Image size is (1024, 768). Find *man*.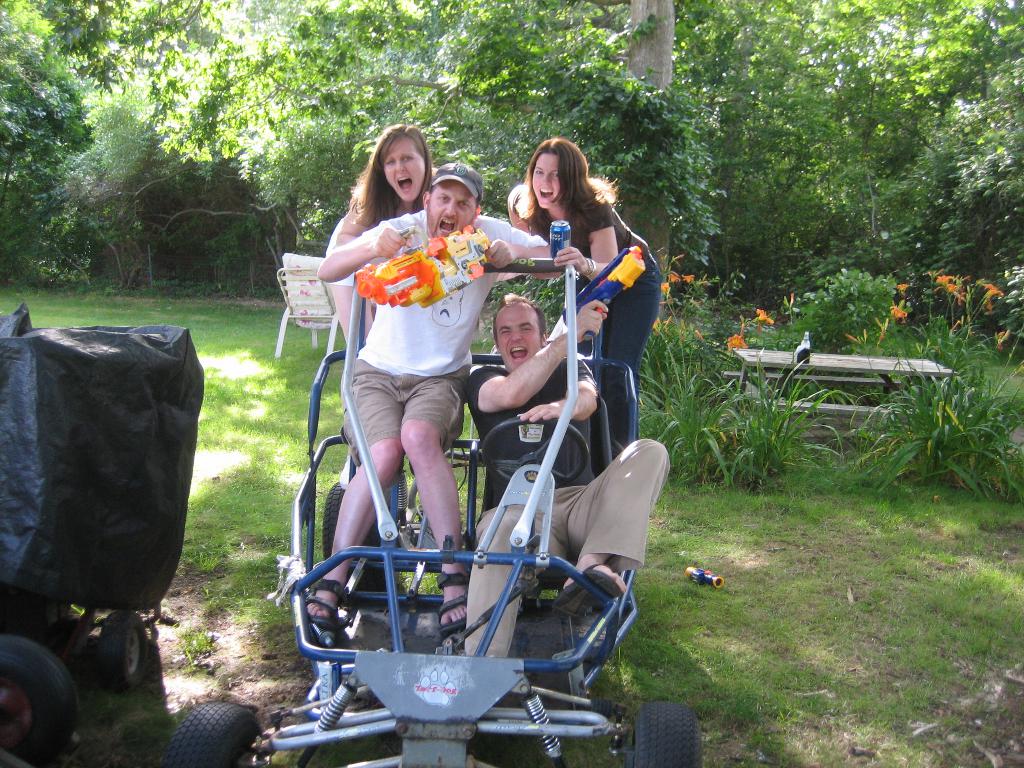
left=295, top=162, right=582, bottom=632.
